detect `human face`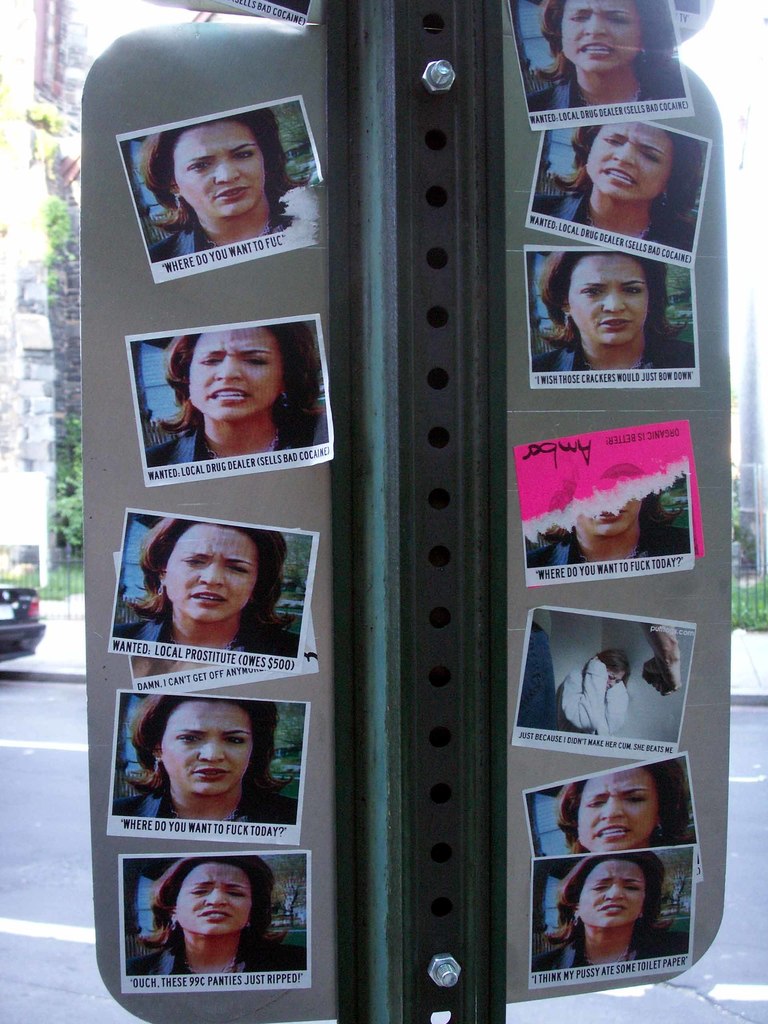
Rect(162, 703, 258, 799)
